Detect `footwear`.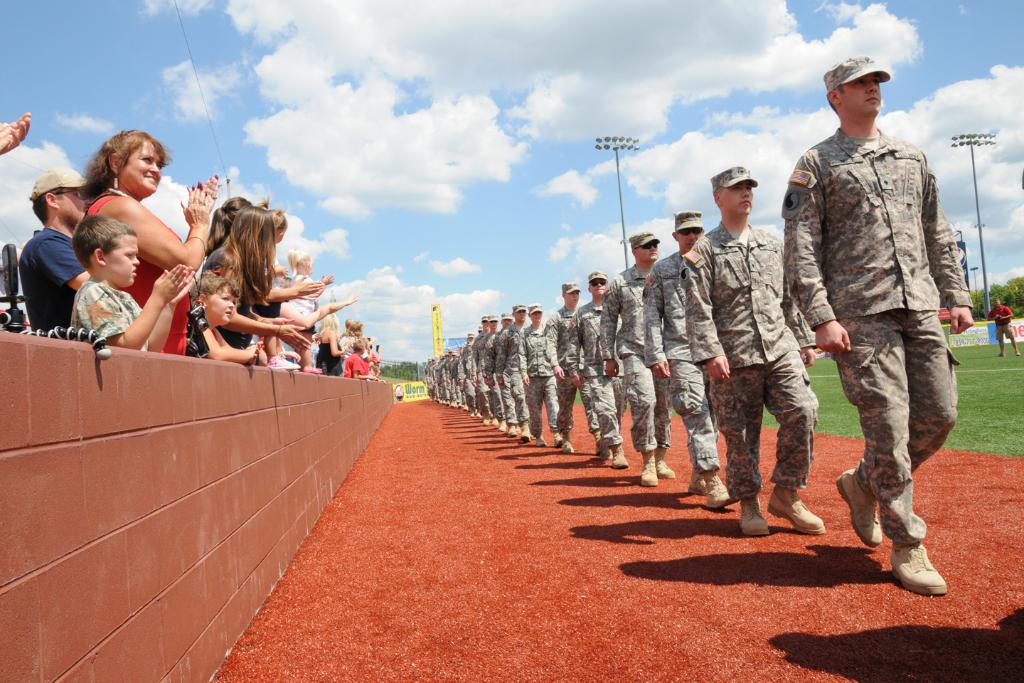
Detected at l=656, t=448, r=676, b=478.
